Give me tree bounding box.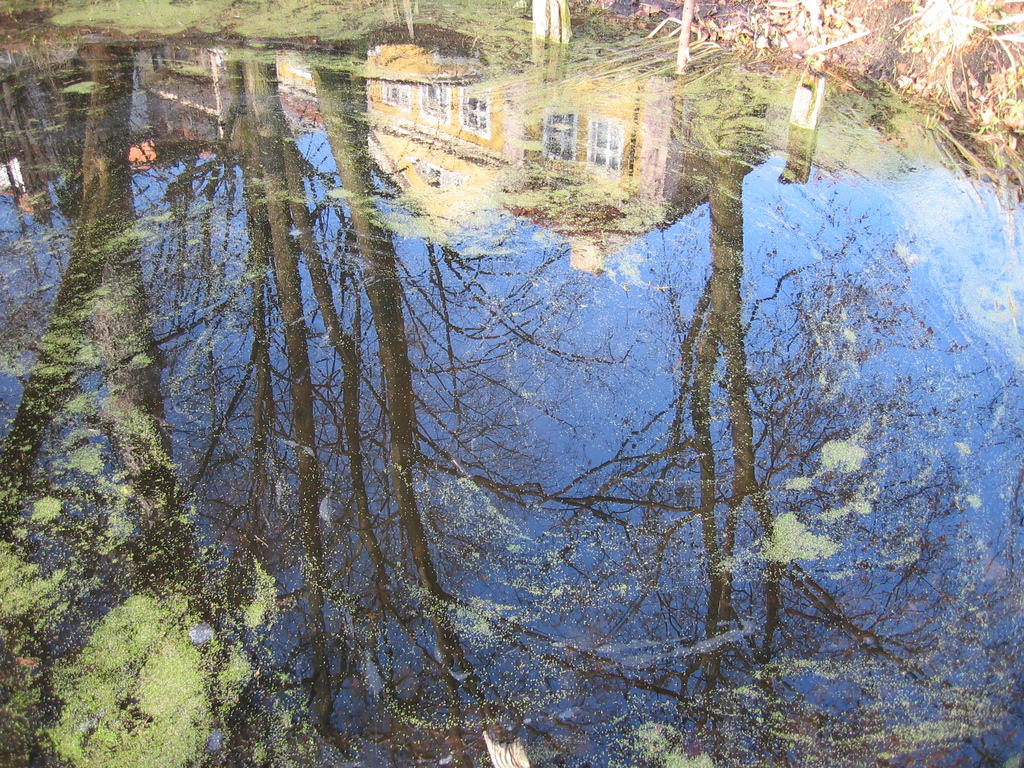
bbox=(673, 0, 692, 73).
